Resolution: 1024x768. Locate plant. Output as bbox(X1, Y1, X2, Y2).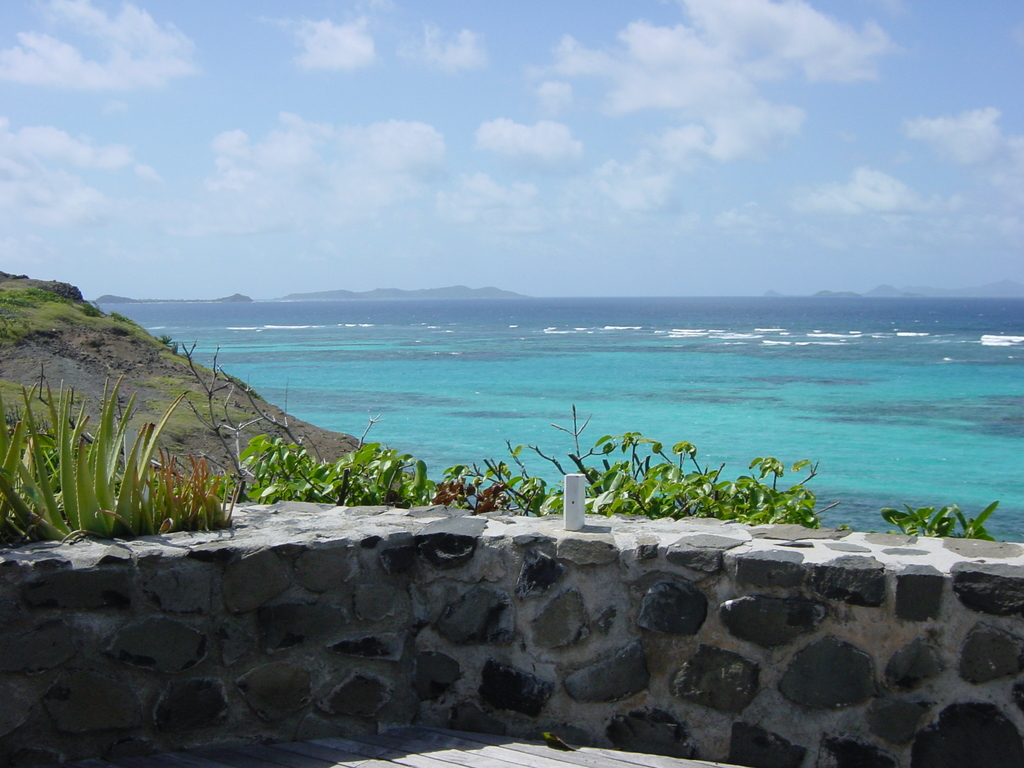
bbox(146, 445, 237, 532).
